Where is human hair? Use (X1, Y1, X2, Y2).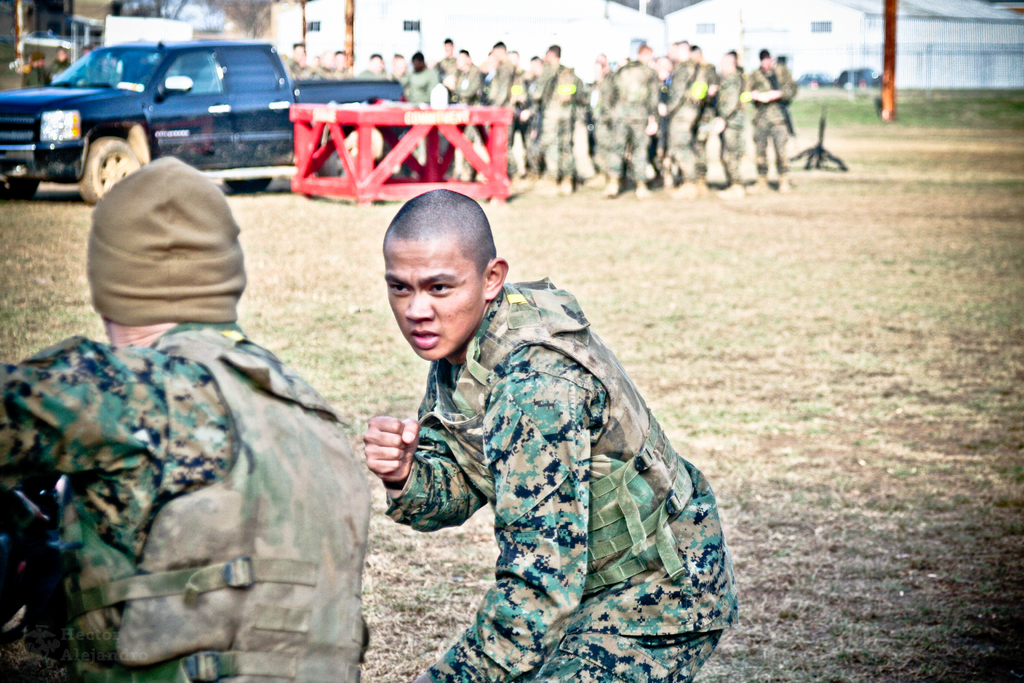
(379, 190, 490, 307).
